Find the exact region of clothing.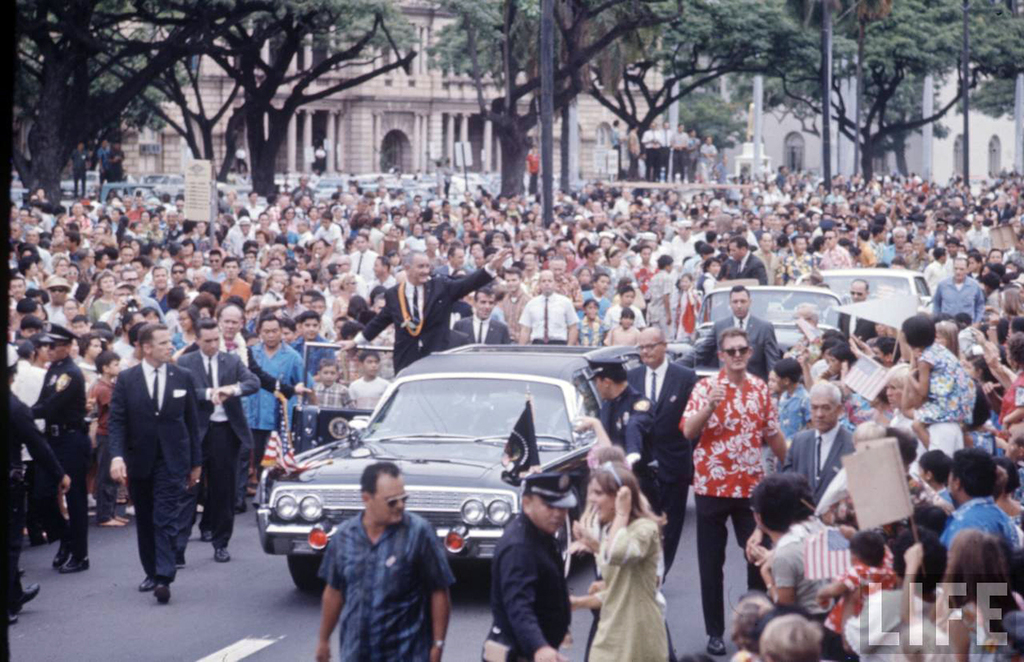
Exact region: crop(0, 390, 65, 609).
